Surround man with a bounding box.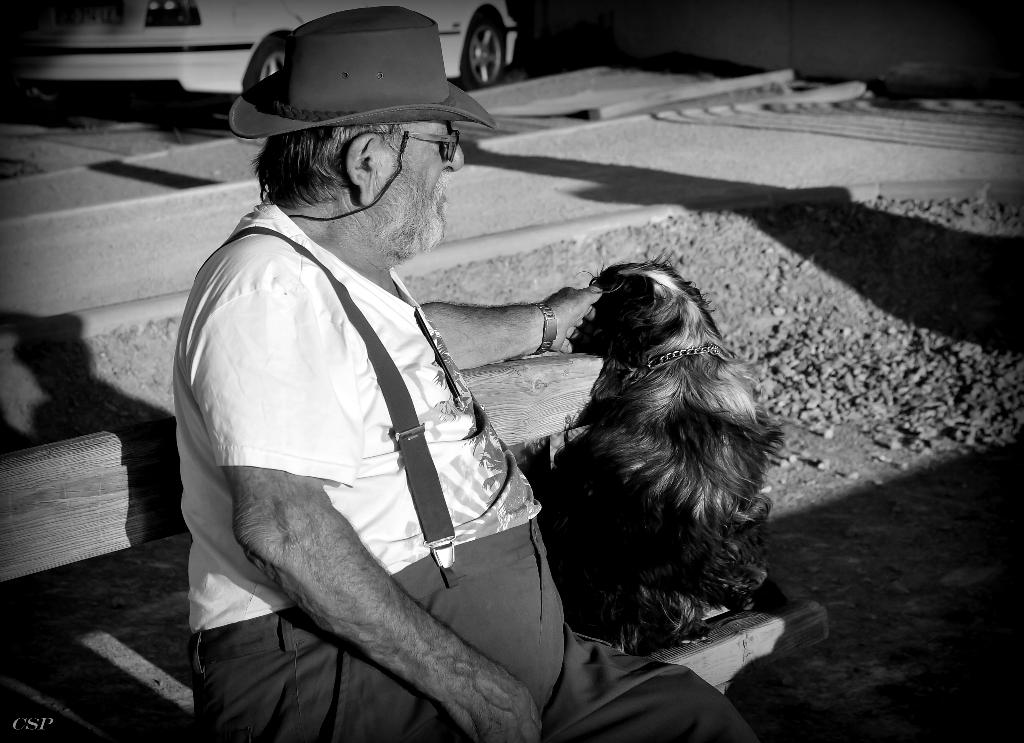
crop(170, 3, 765, 742).
